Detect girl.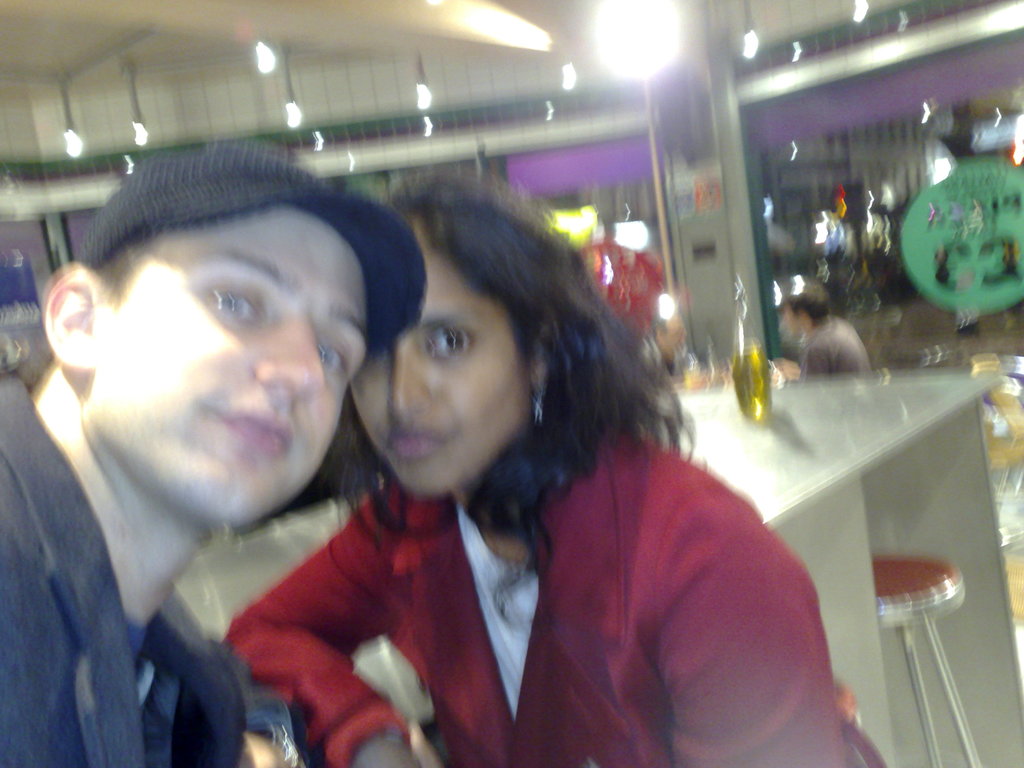
Detected at <region>216, 172, 886, 767</region>.
